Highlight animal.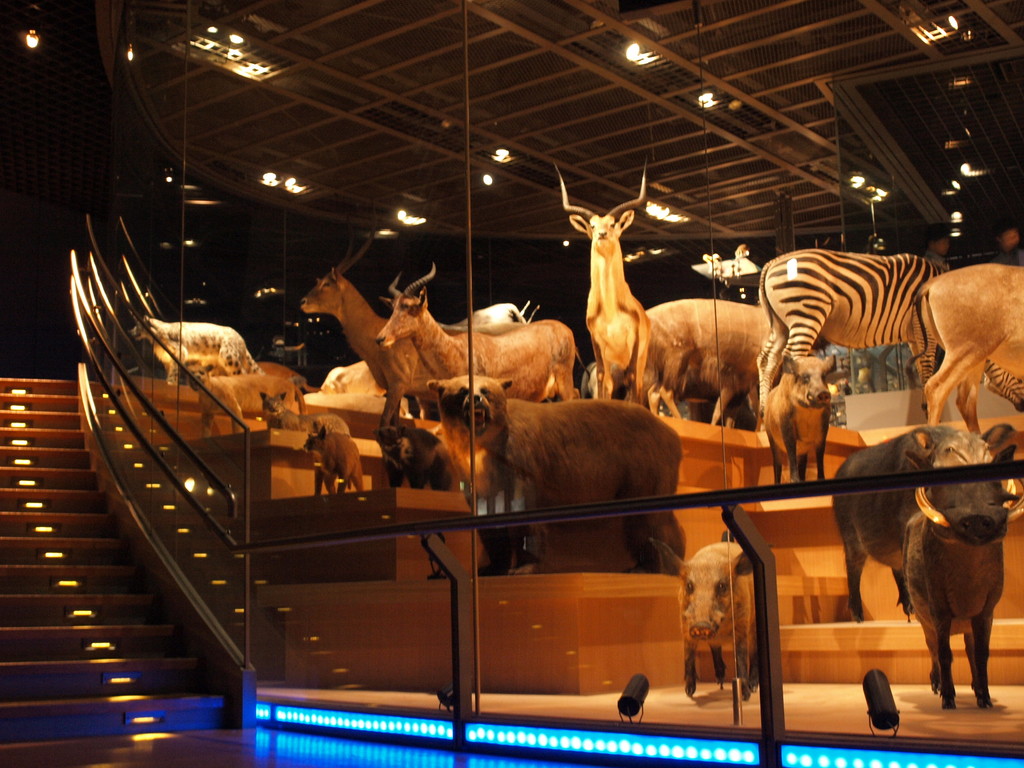
Highlighted region: BBox(300, 236, 526, 421).
